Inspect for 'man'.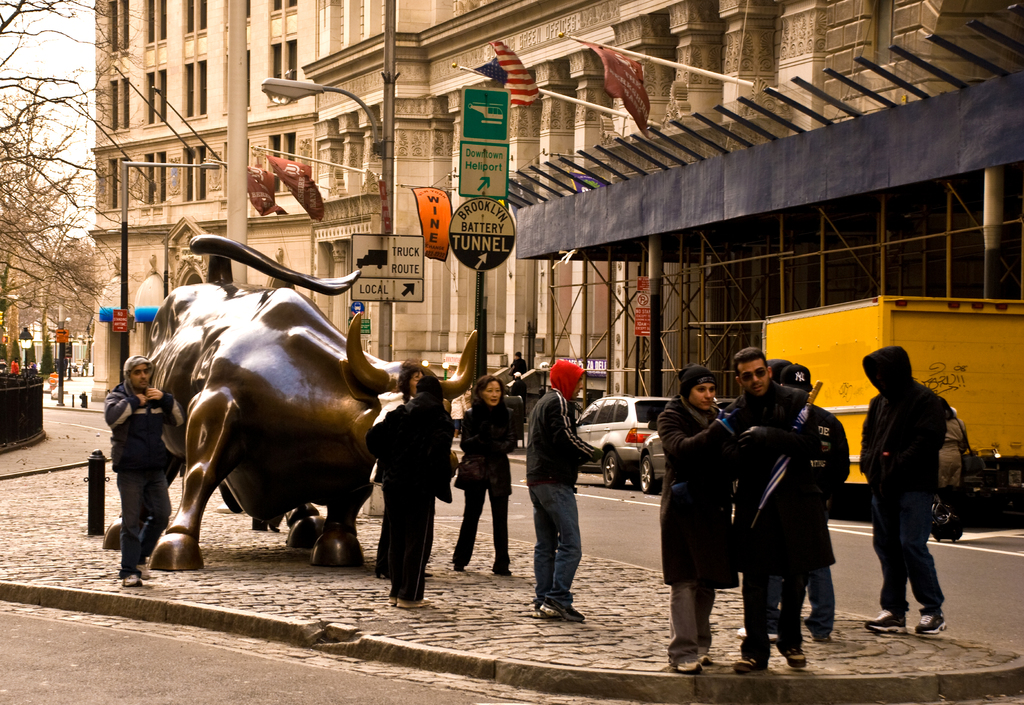
Inspection: crop(104, 352, 185, 579).
